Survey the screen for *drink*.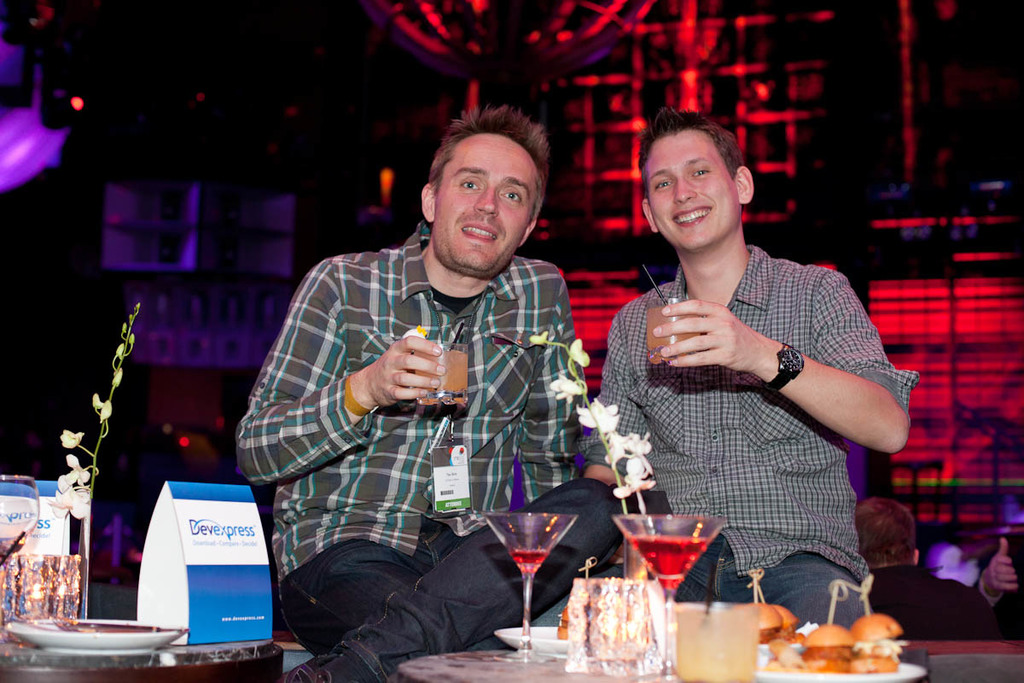
Survey found: [487,512,575,667].
